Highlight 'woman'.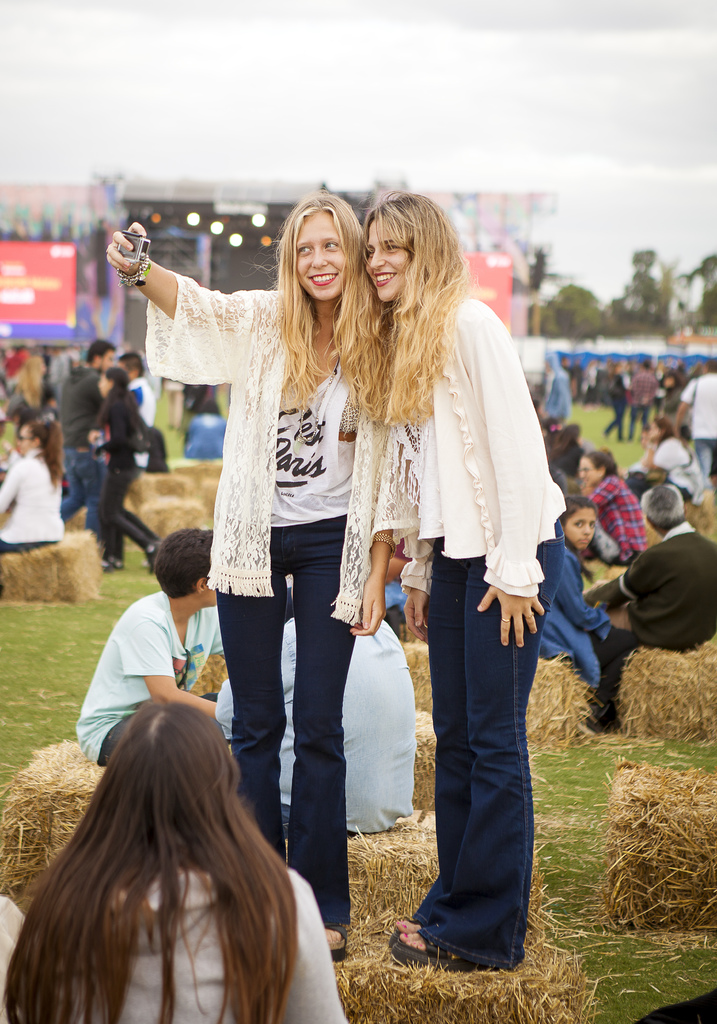
Highlighted region: rect(526, 397, 586, 477).
